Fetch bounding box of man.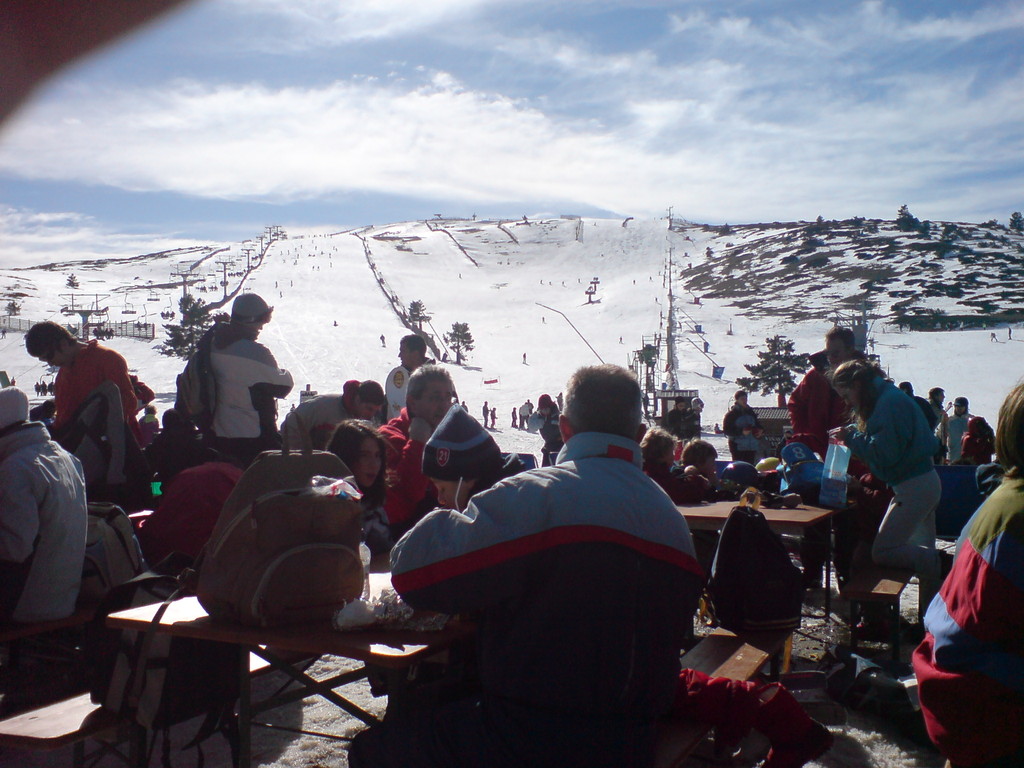
Bbox: (211, 282, 300, 470).
